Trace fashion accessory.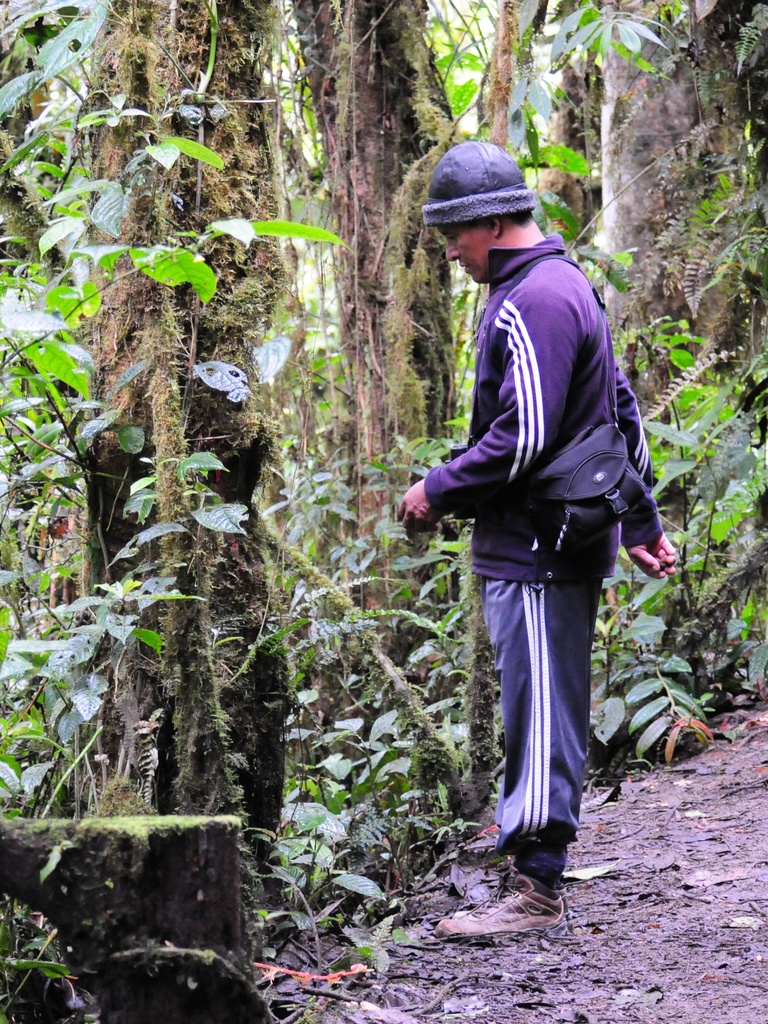
Traced to box=[419, 145, 538, 225].
